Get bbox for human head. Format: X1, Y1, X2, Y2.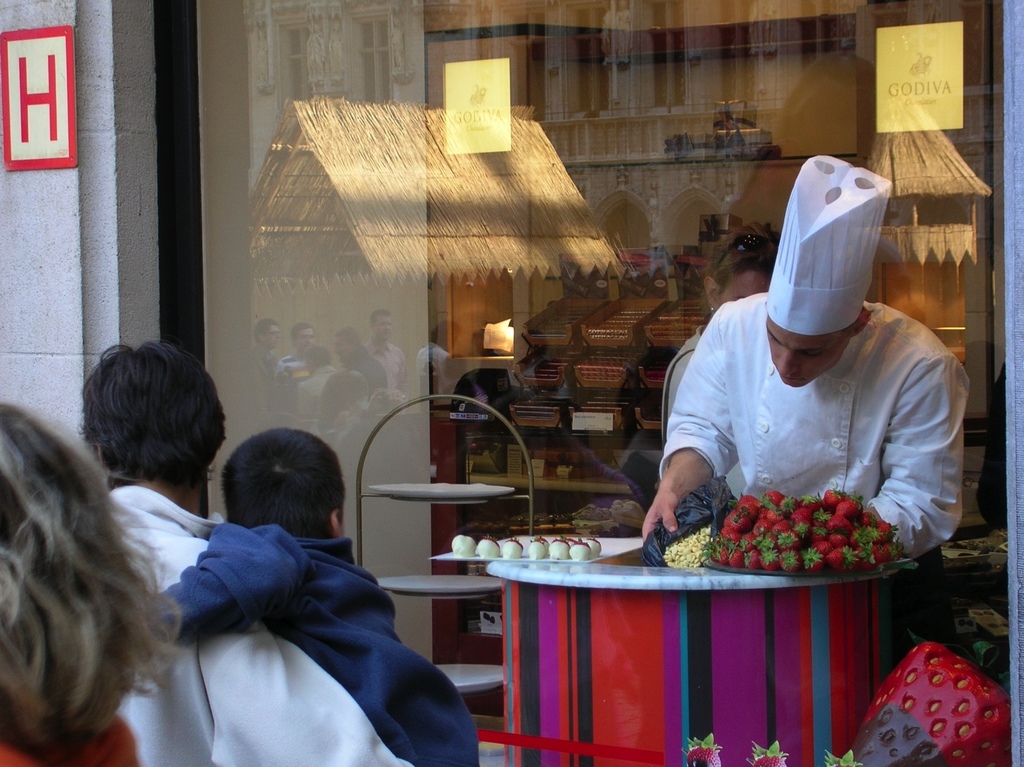
202, 434, 356, 558.
